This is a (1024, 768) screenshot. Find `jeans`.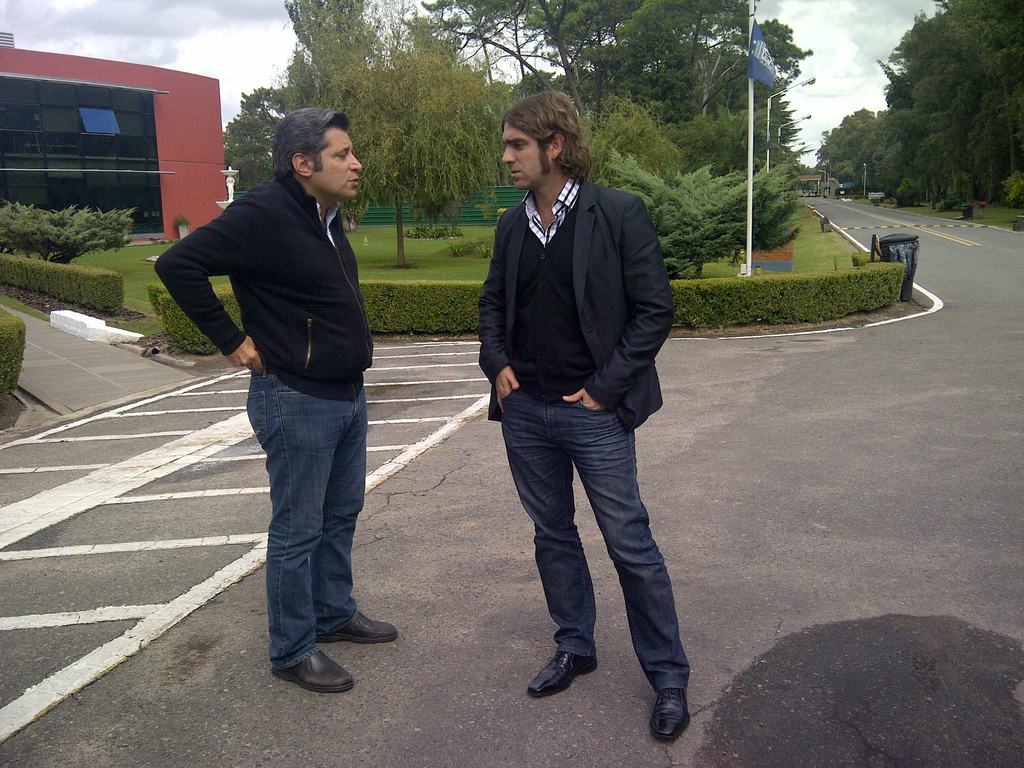
Bounding box: <region>493, 398, 692, 694</region>.
